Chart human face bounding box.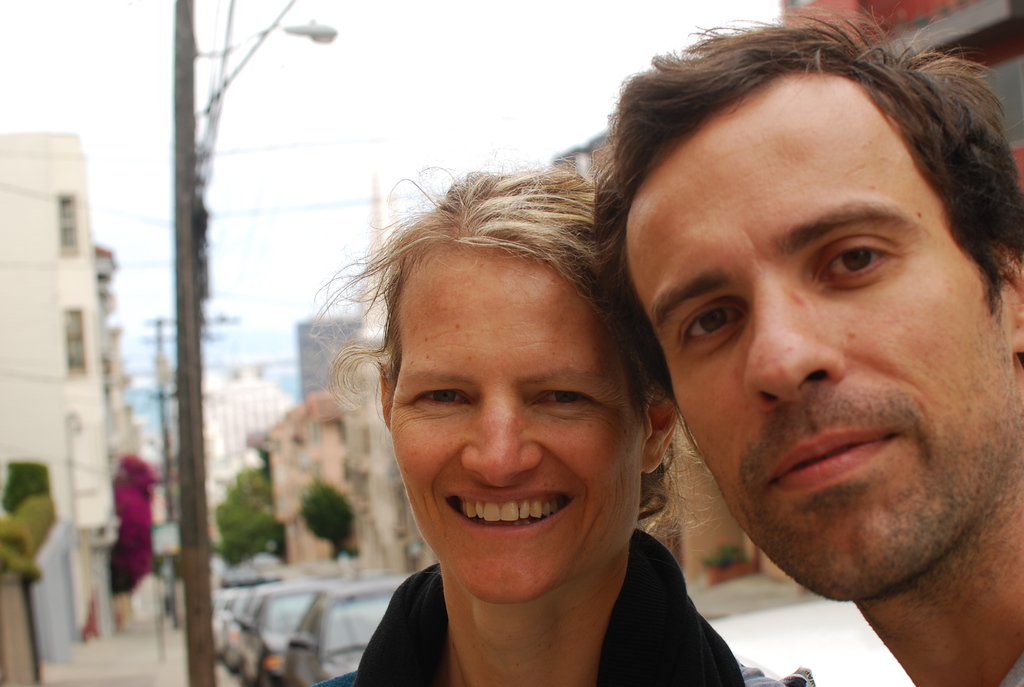
Charted: 628, 80, 1005, 596.
